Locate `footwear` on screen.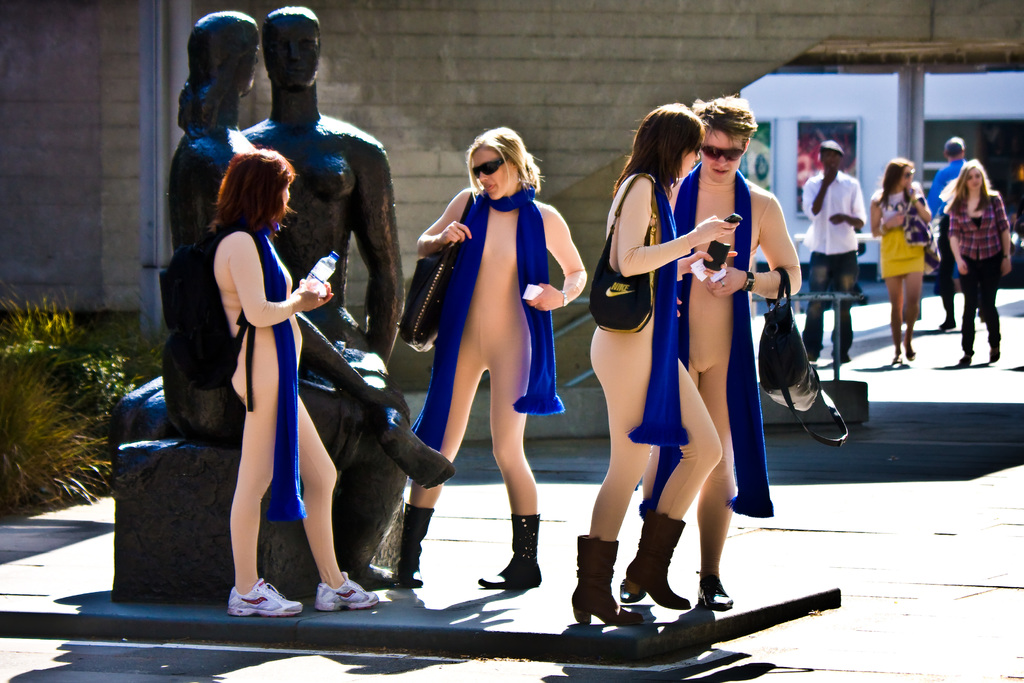
On screen at <bbox>694, 572, 740, 609</bbox>.
